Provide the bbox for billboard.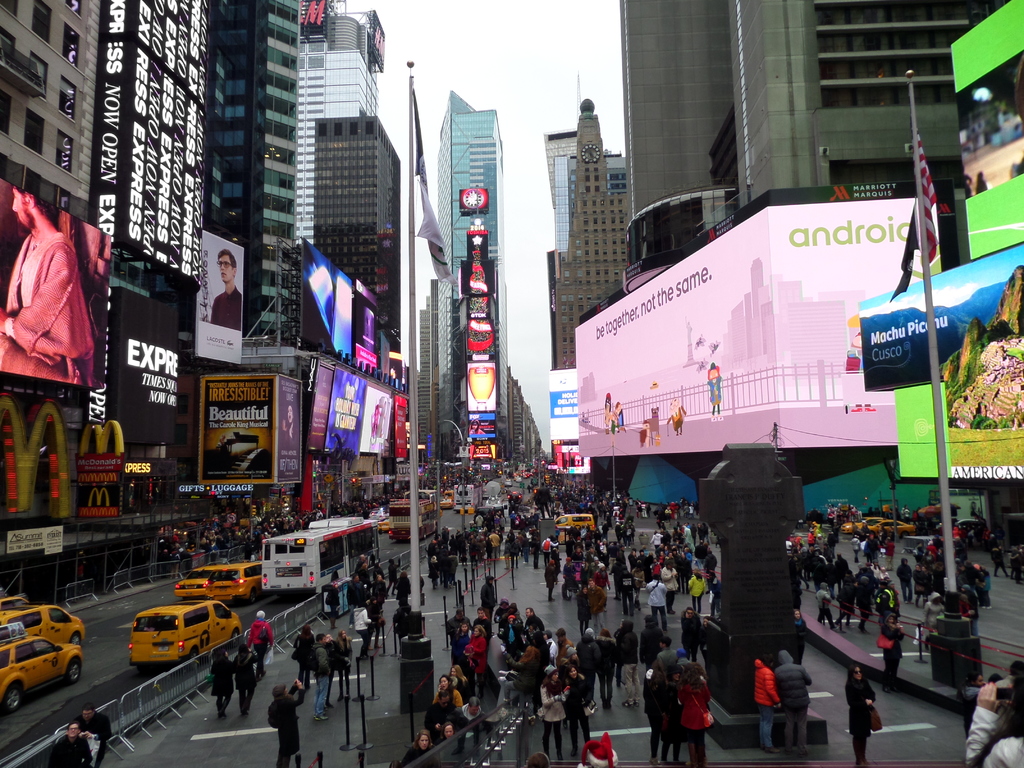
Rect(0, 180, 108, 390).
